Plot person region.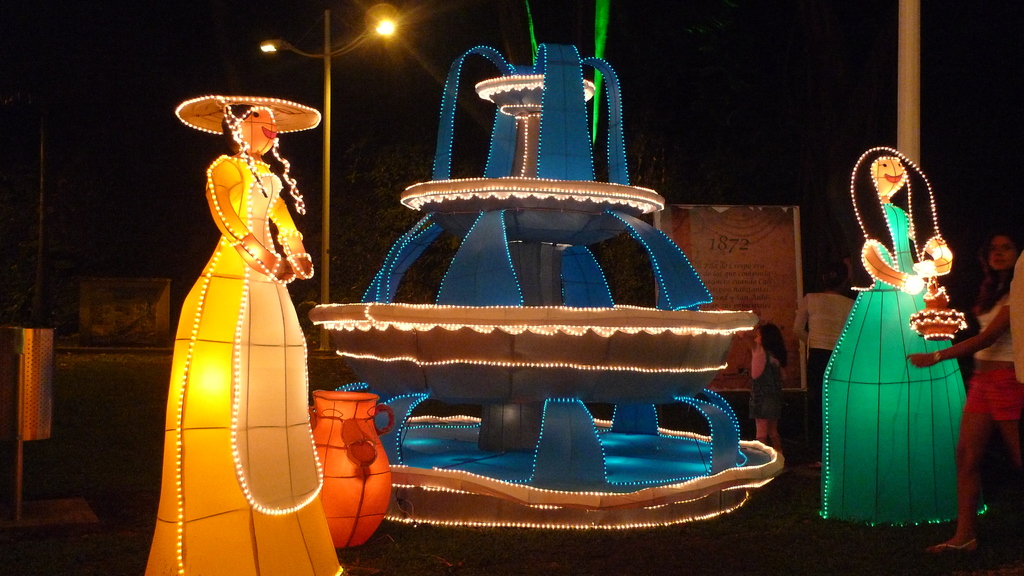
Plotted at left=901, top=233, right=1023, bottom=552.
